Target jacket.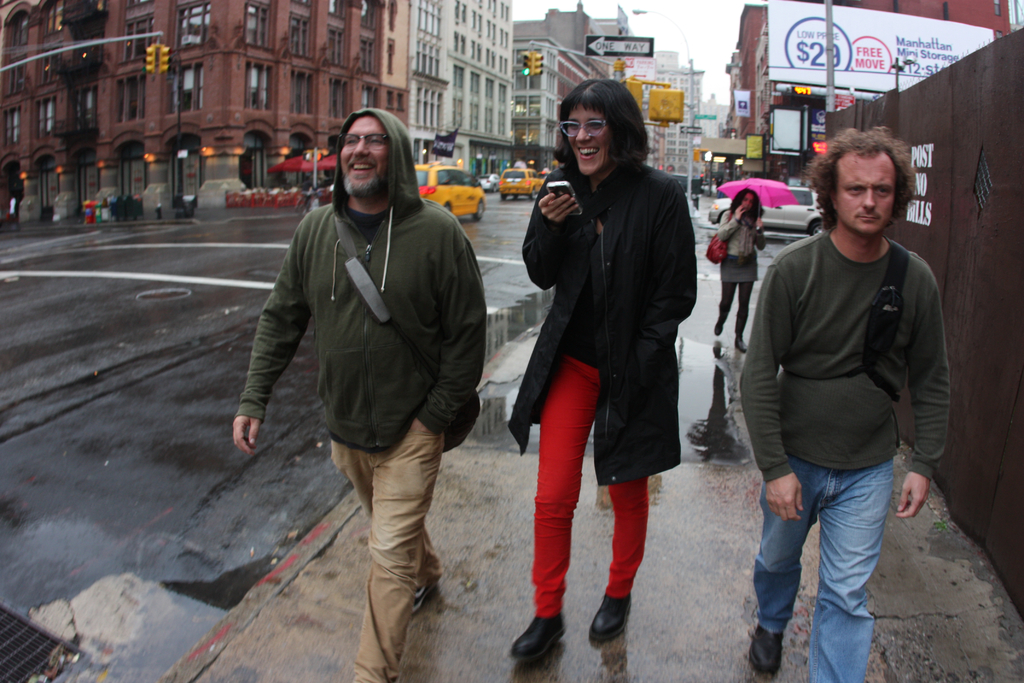
Target region: 508, 157, 699, 493.
